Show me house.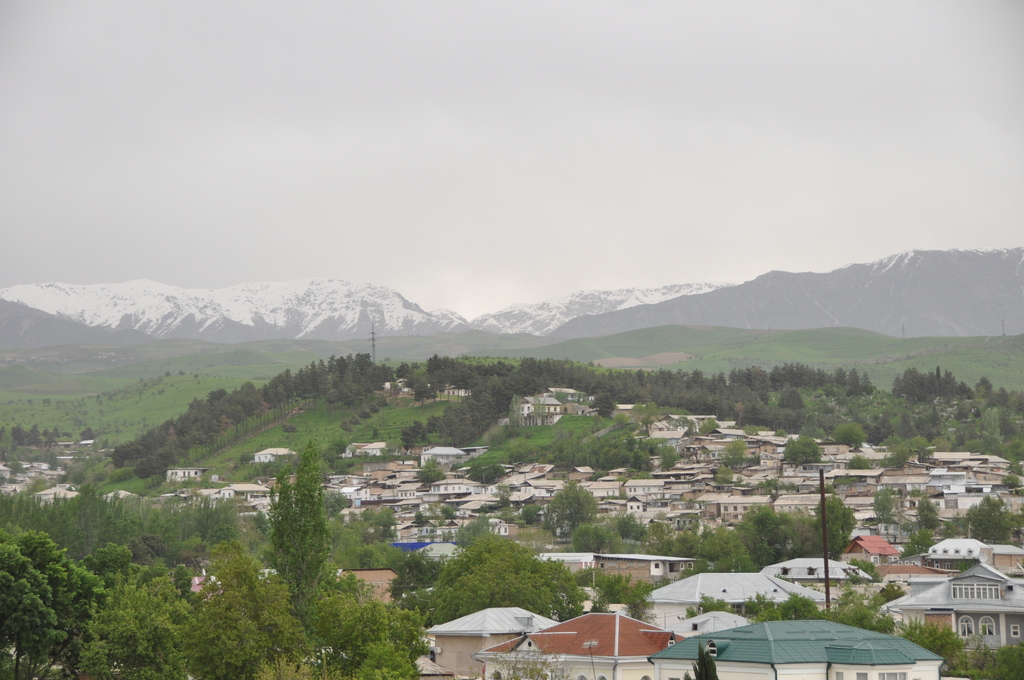
house is here: bbox(854, 531, 896, 560).
